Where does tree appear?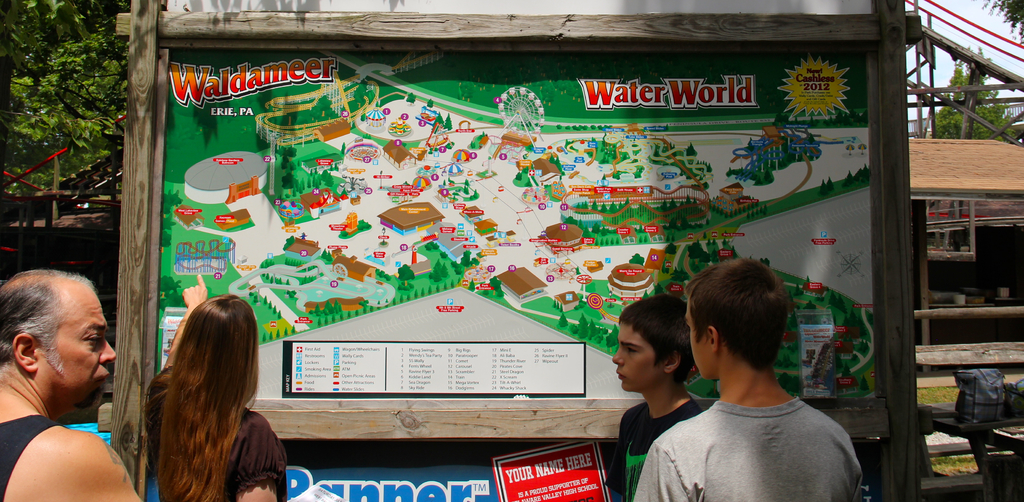
Appears at left=435, top=111, right=445, bottom=127.
